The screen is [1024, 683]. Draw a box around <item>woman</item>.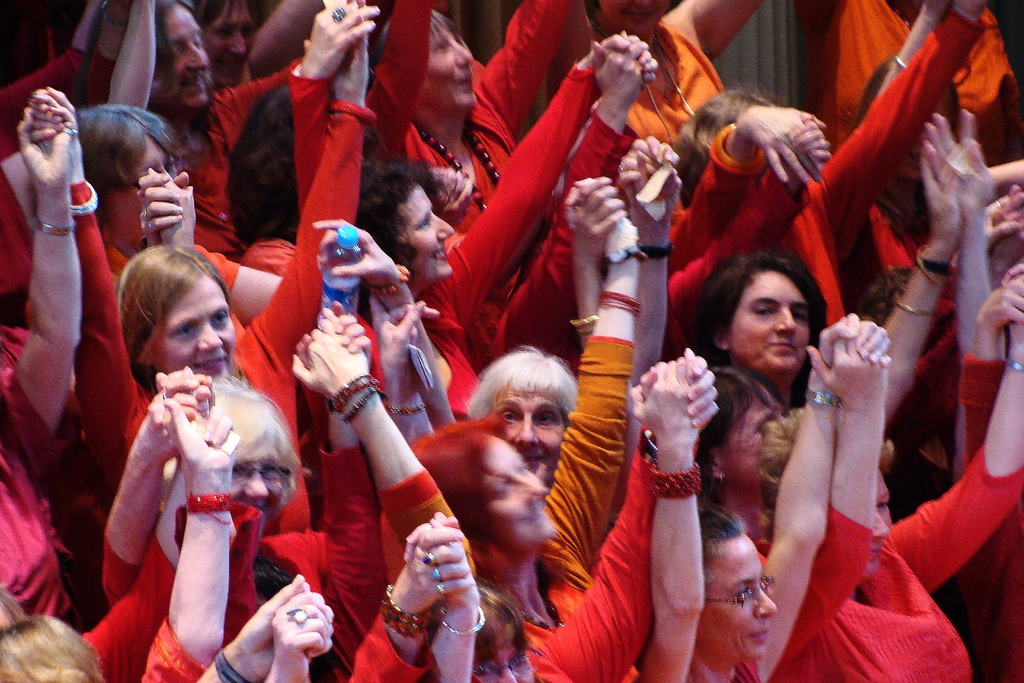
345:357:723:682.
